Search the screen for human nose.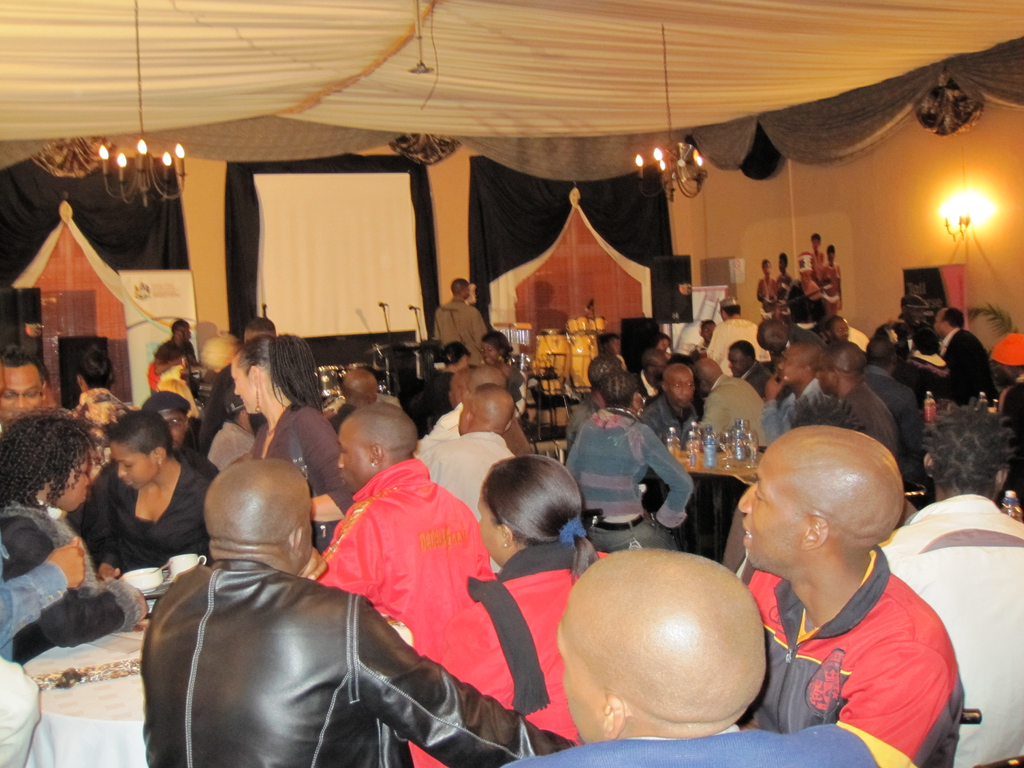
Found at bbox=[14, 397, 28, 412].
